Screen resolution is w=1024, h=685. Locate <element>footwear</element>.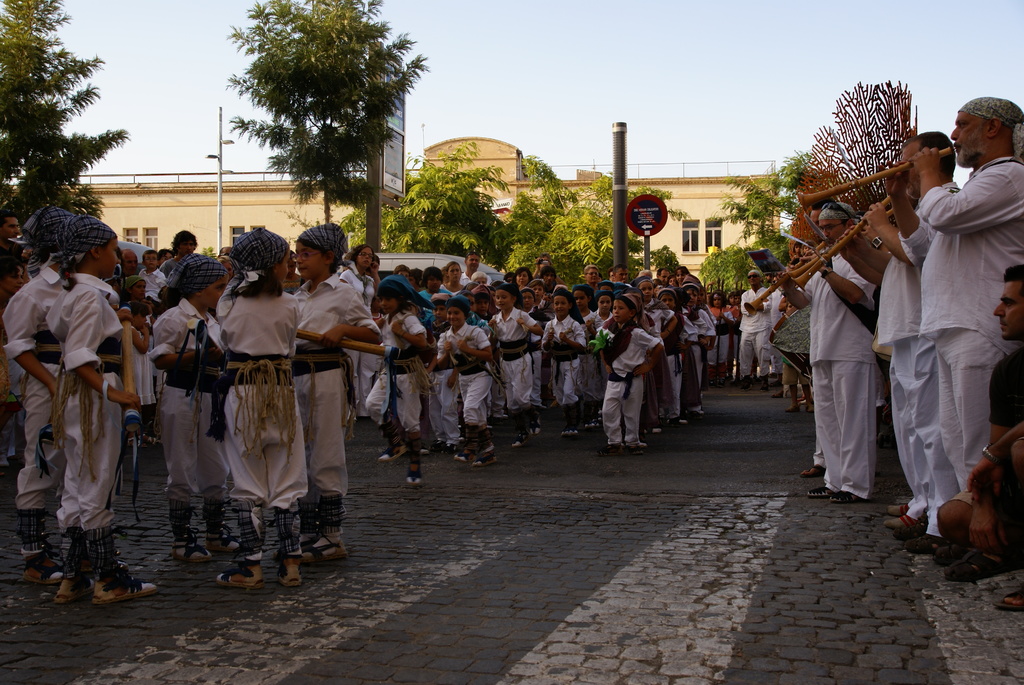
bbox=[627, 441, 644, 458].
